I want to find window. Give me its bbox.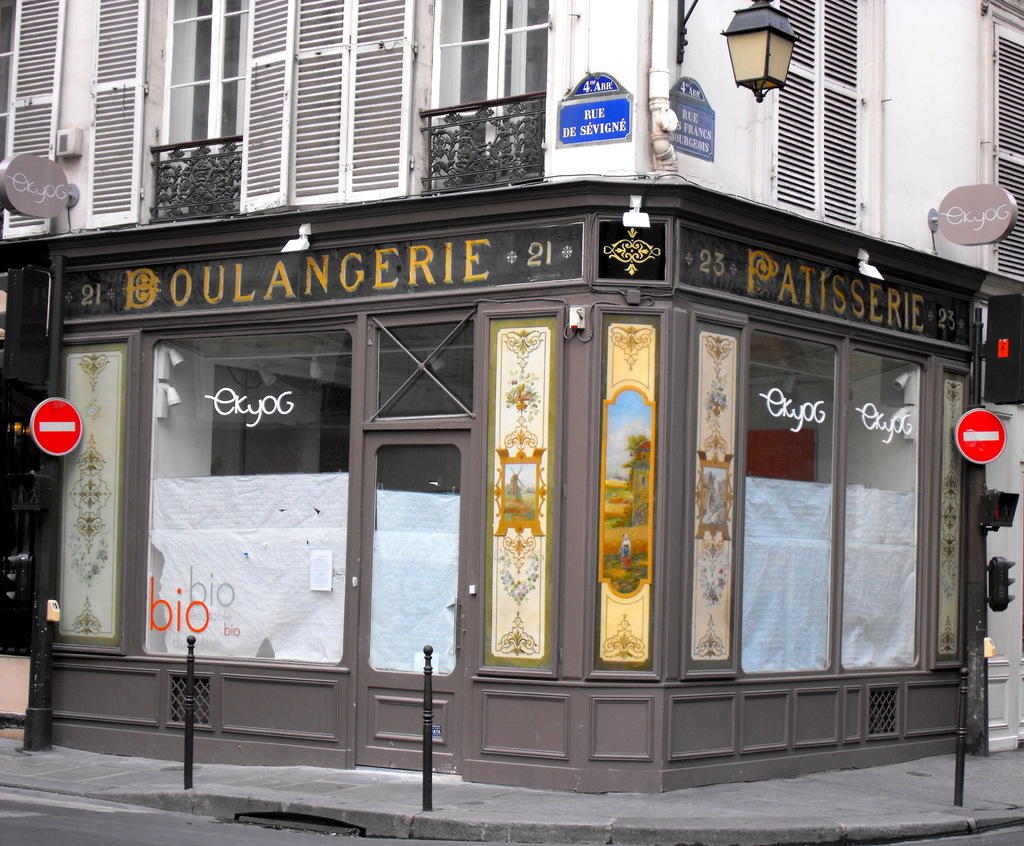
crop(977, 0, 1023, 275).
